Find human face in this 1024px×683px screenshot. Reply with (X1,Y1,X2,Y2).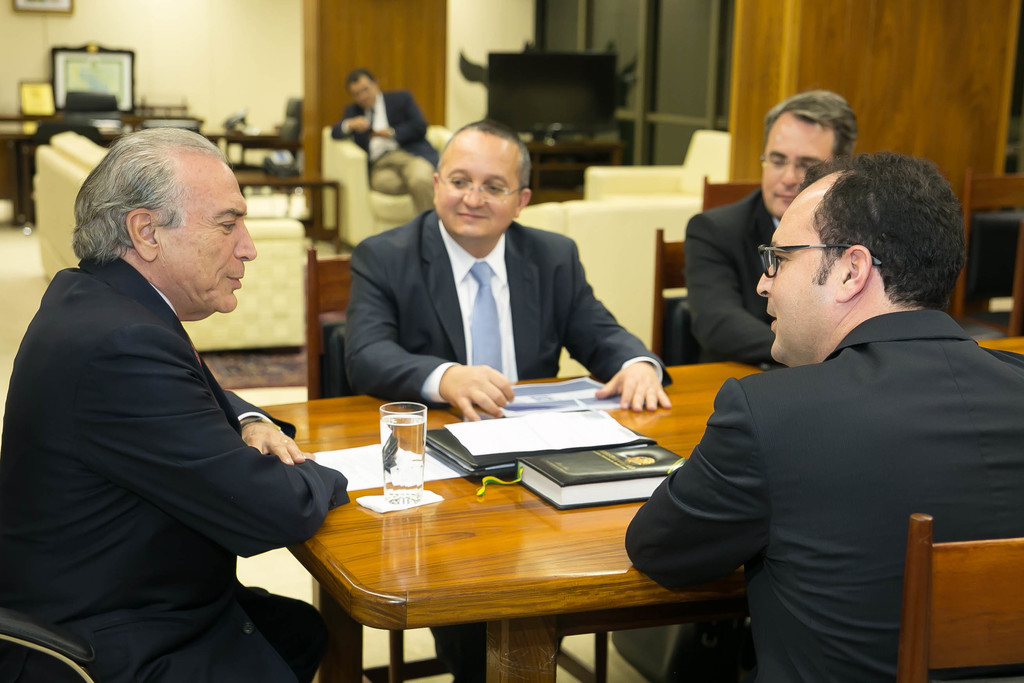
(755,195,841,363).
